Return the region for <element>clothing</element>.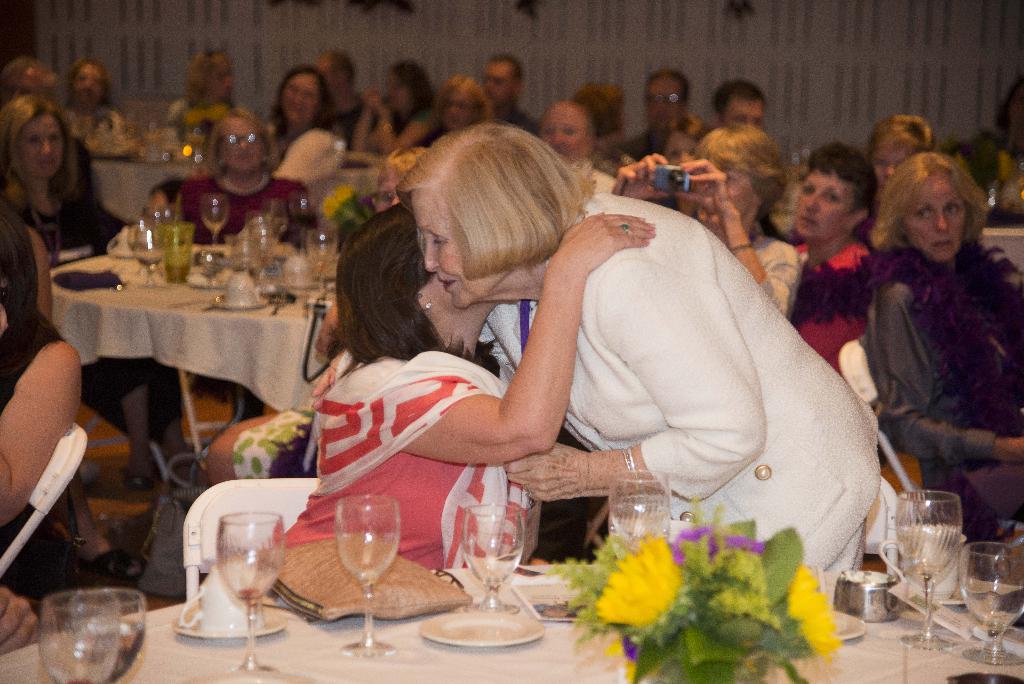
x1=278, y1=354, x2=558, y2=573.
